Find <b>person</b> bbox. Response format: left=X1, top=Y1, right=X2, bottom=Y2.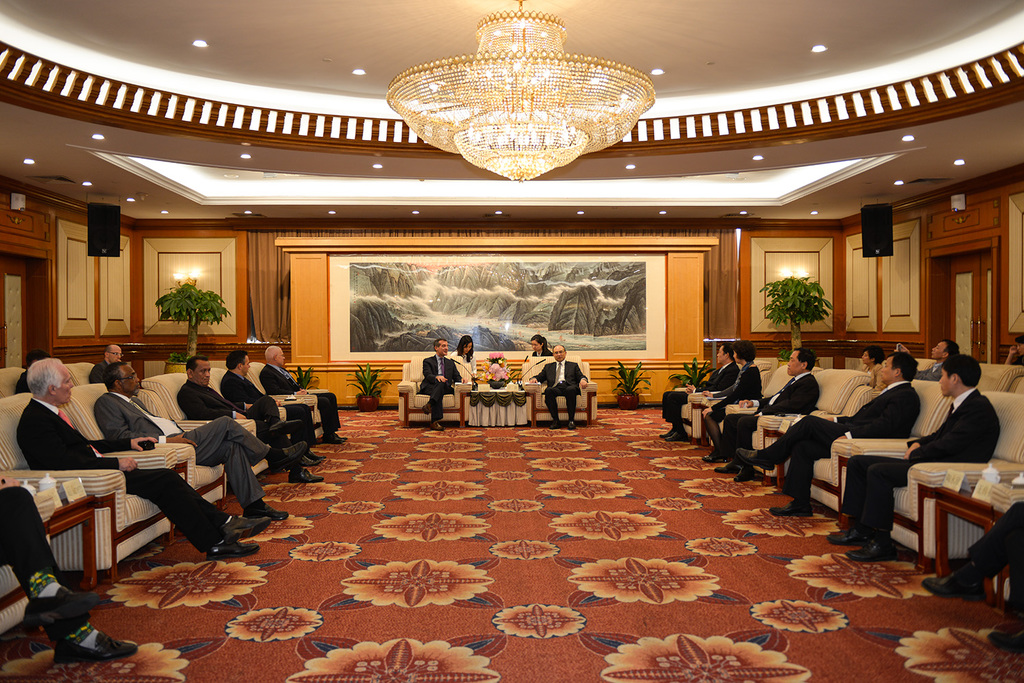
left=17, top=360, right=260, bottom=561.
